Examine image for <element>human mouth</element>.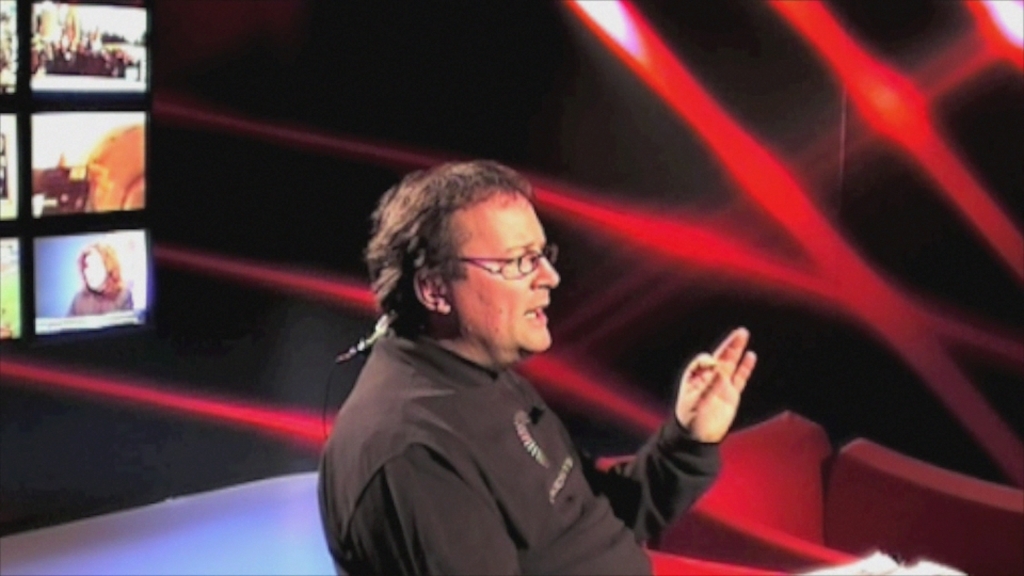
Examination result: (526, 302, 553, 327).
